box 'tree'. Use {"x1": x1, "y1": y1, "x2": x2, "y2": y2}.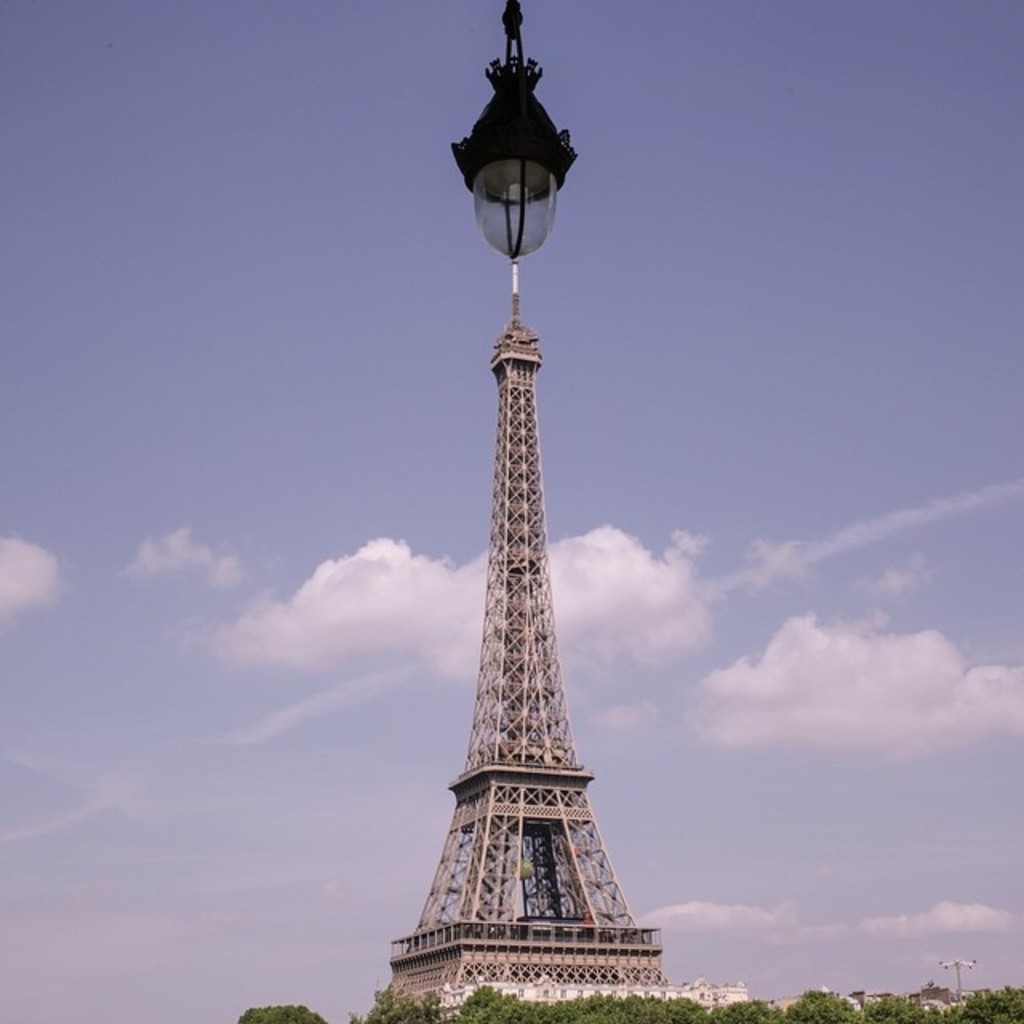
{"x1": 240, "y1": 1005, "x2": 318, "y2": 1022}.
